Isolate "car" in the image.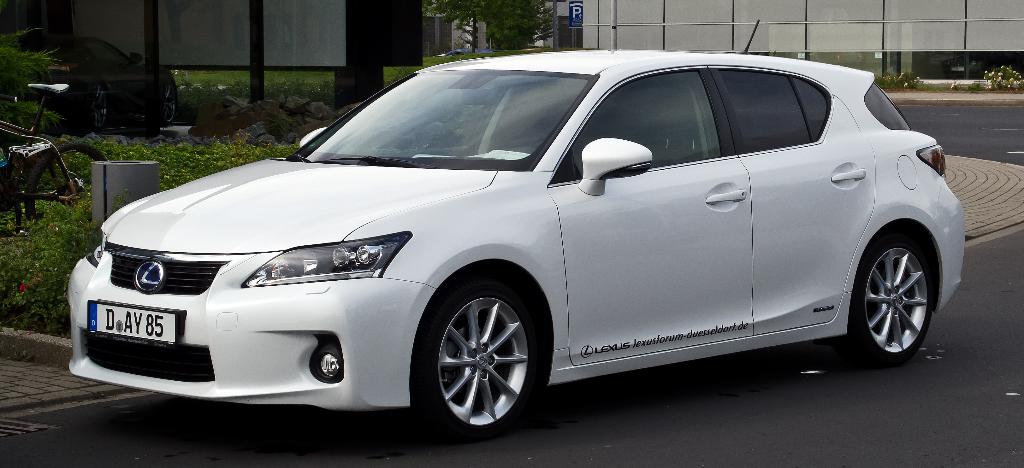
Isolated region: (left=25, top=36, right=180, bottom=134).
